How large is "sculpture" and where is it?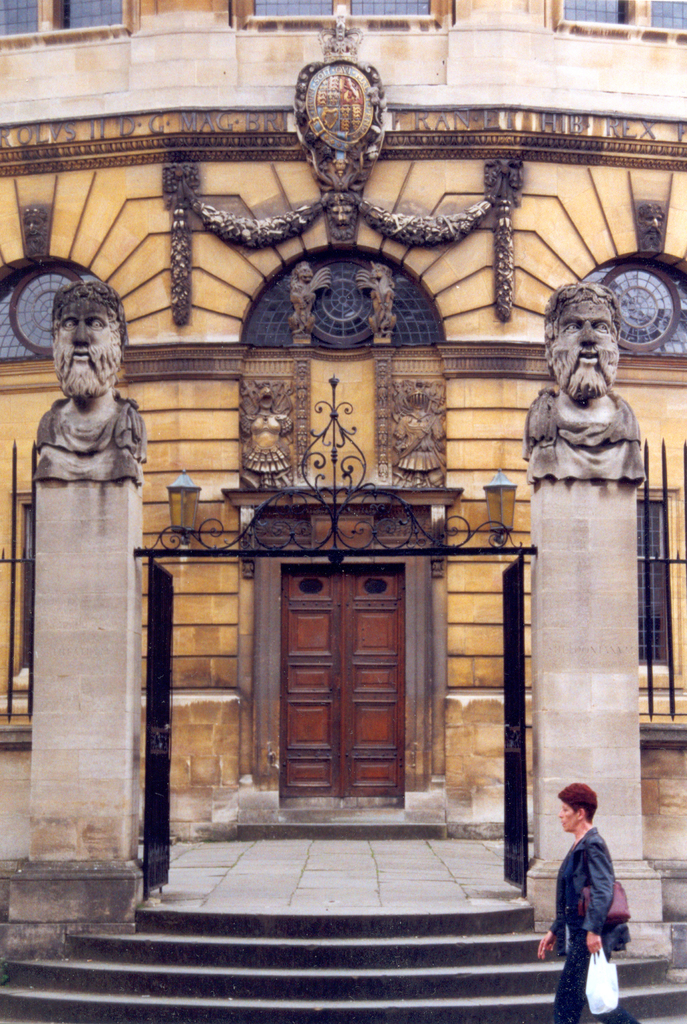
Bounding box: Rect(528, 275, 664, 470).
